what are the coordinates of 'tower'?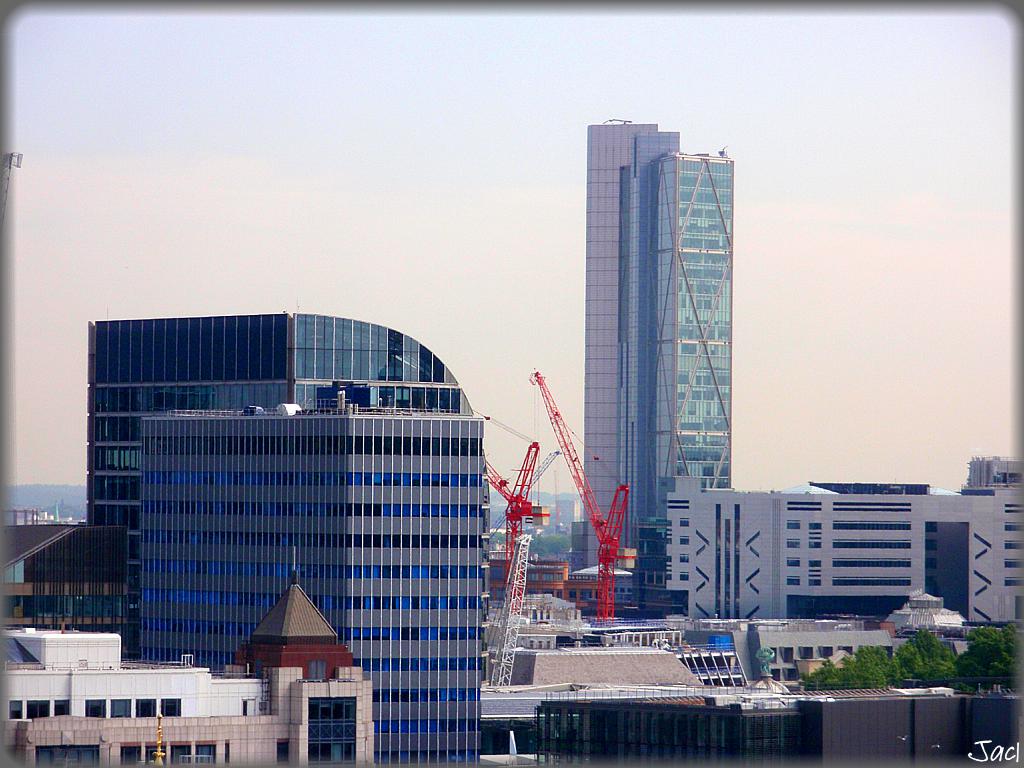
BBox(585, 115, 684, 574).
